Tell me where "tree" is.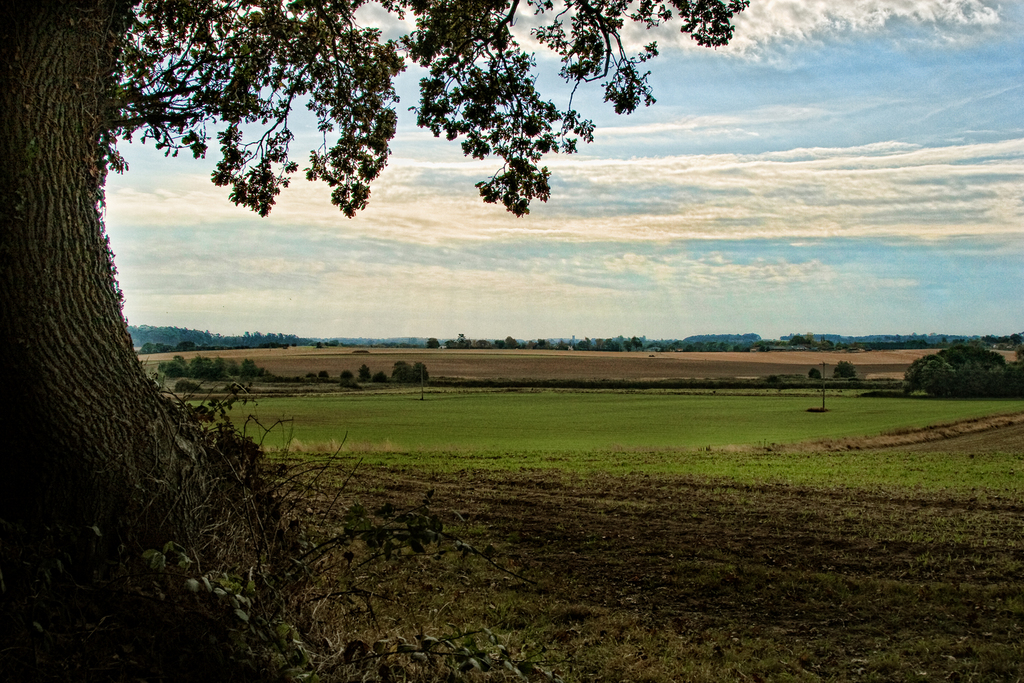
"tree" is at pyautogui.locateOnScreen(538, 338, 550, 349).
